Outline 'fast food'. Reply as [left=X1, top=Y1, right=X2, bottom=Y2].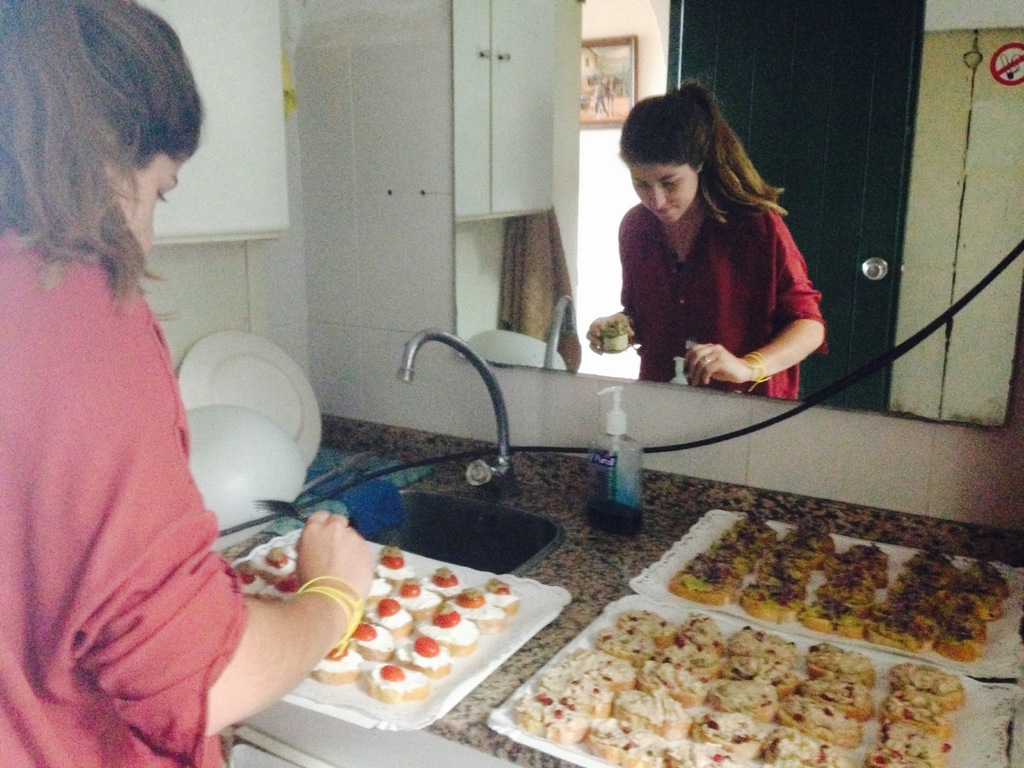
[left=717, top=527, right=758, bottom=559].
